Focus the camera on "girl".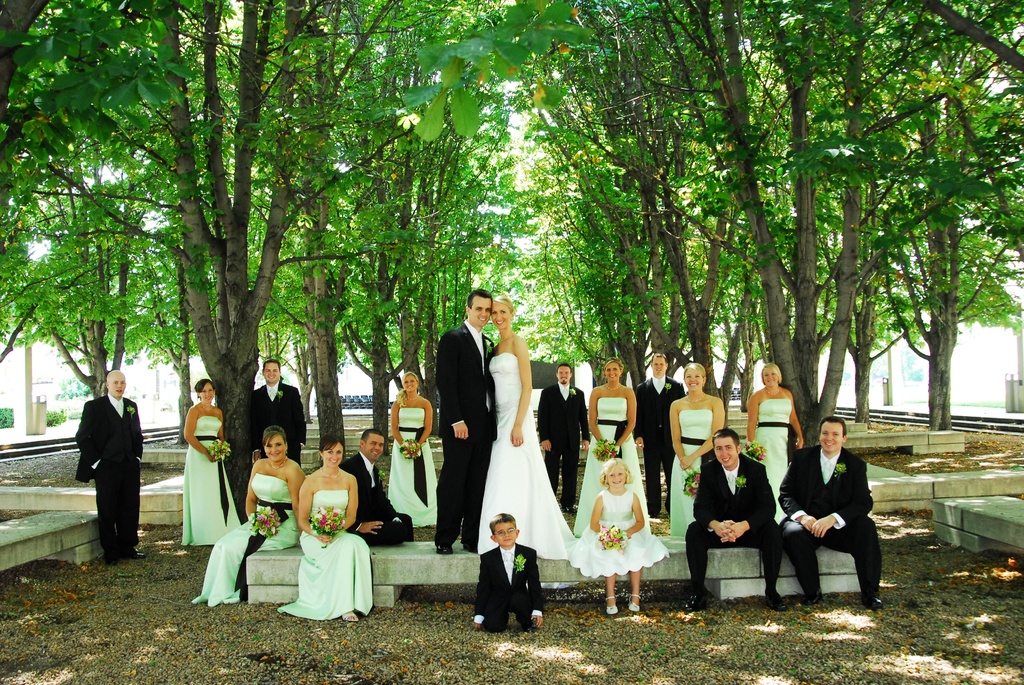
Focus region: l=575, t=359, r=653, b=530.
